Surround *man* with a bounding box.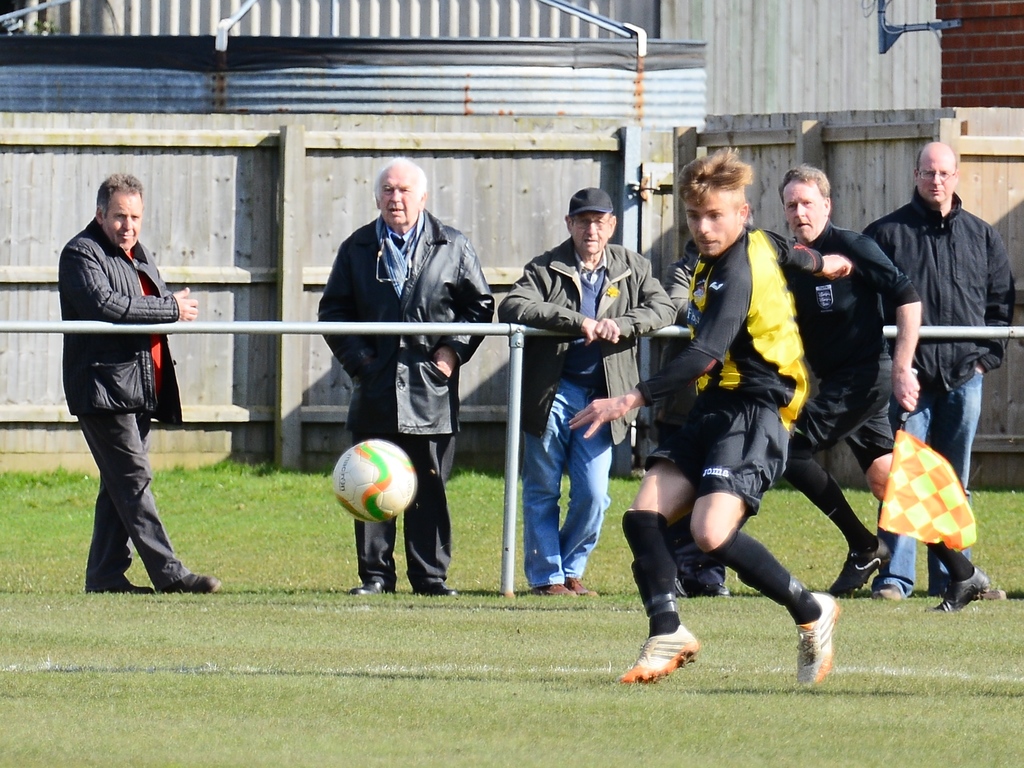
{"x1": 495, "y1": 185, "x2": 678, "y2": 595}.
